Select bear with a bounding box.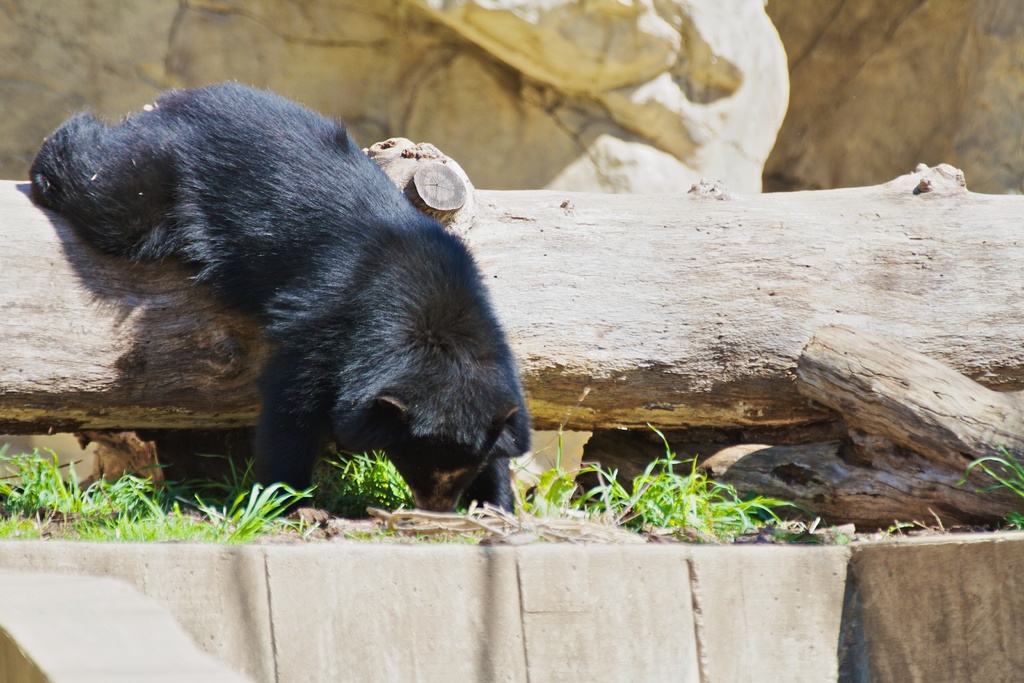
BBox(27, 73, 531, 522).
